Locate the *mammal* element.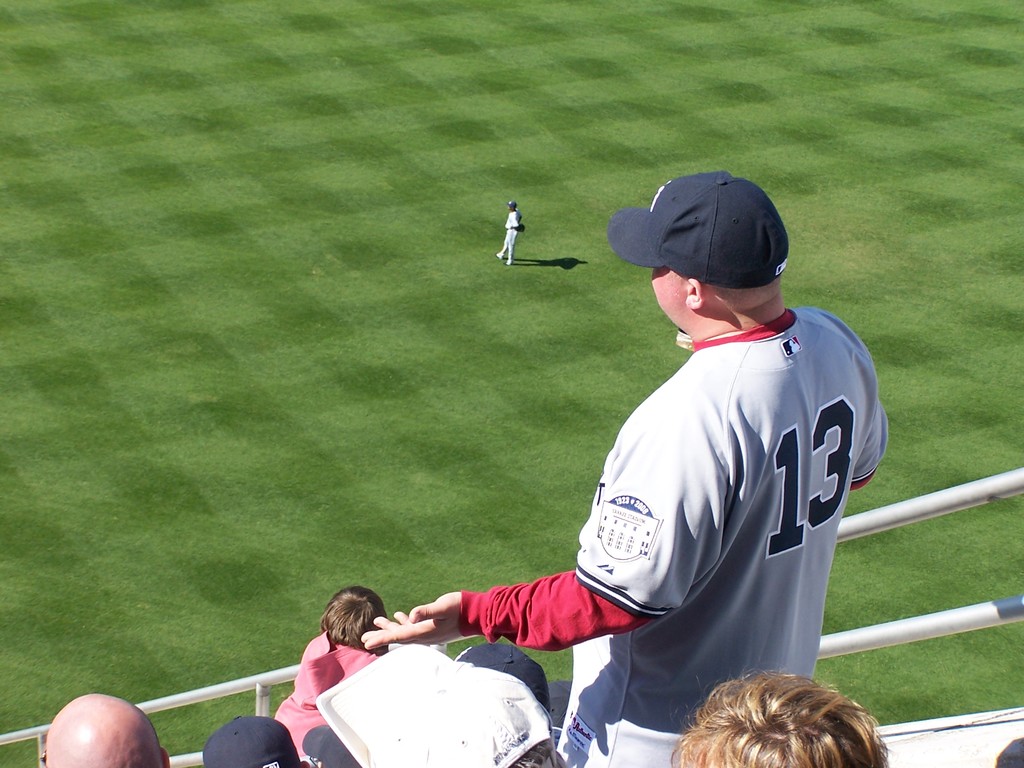
Element bbox: pyautogui.locateOnScreen(51, 692, 172, 767).
